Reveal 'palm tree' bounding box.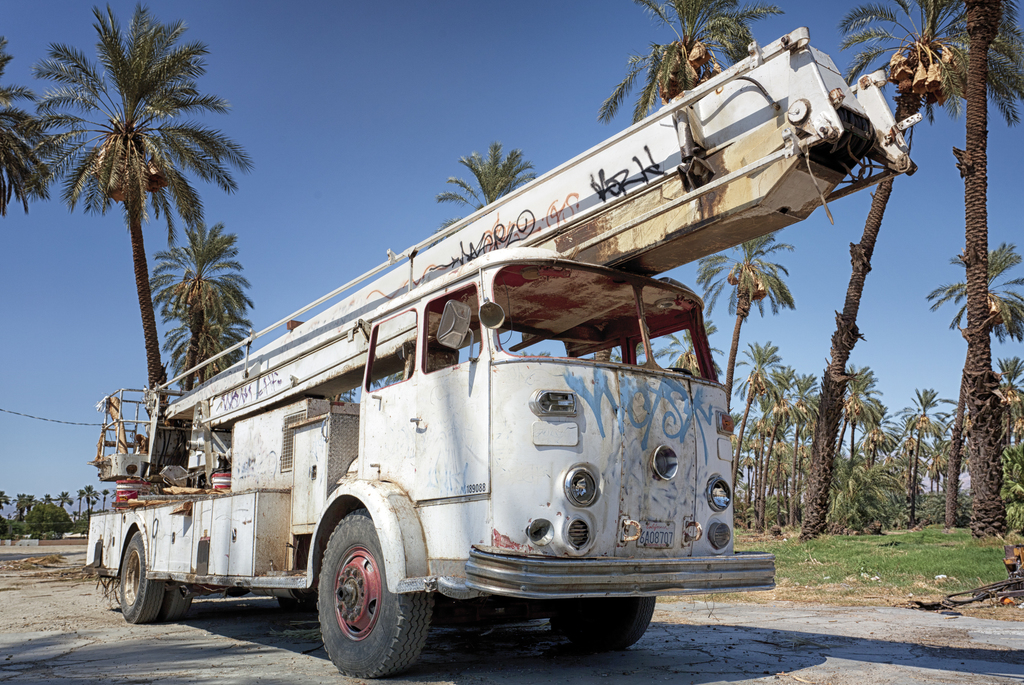
Revealed: select_region(929, 245, 1019, 530).
